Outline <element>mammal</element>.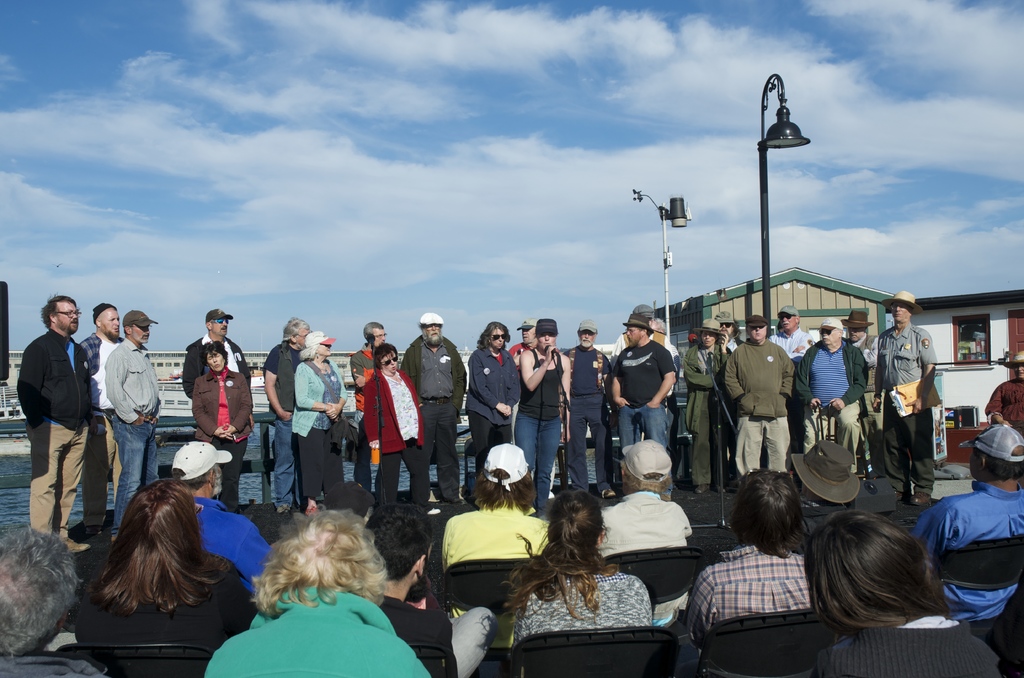
Outline: box(69, 475, 262, 655).
